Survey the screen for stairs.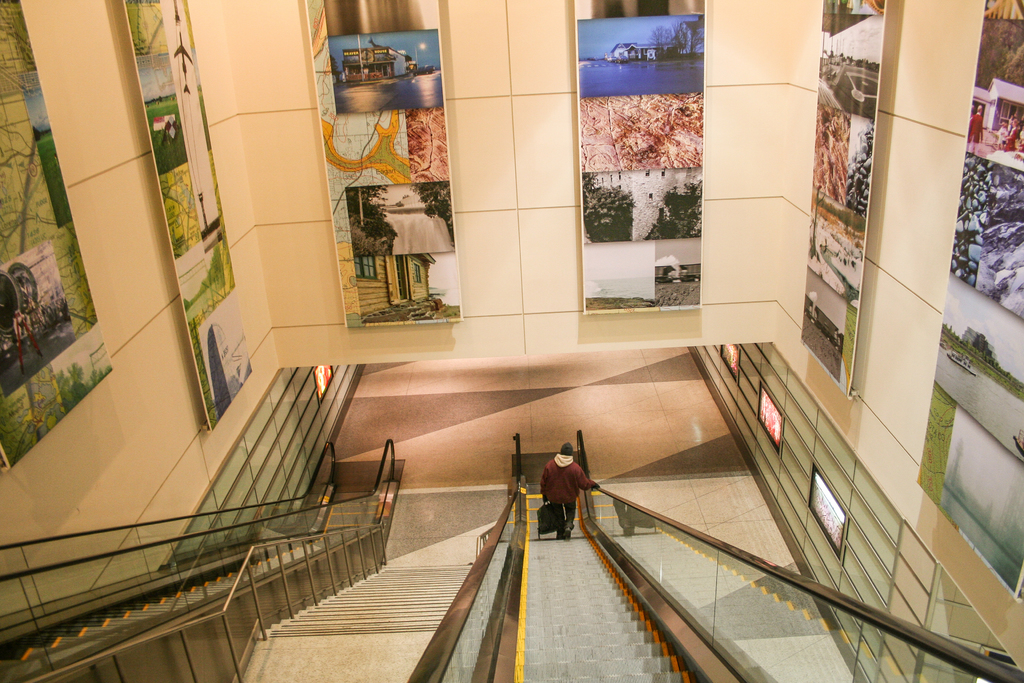
Survey found: <region>233, 514, 499, 682</region>.
